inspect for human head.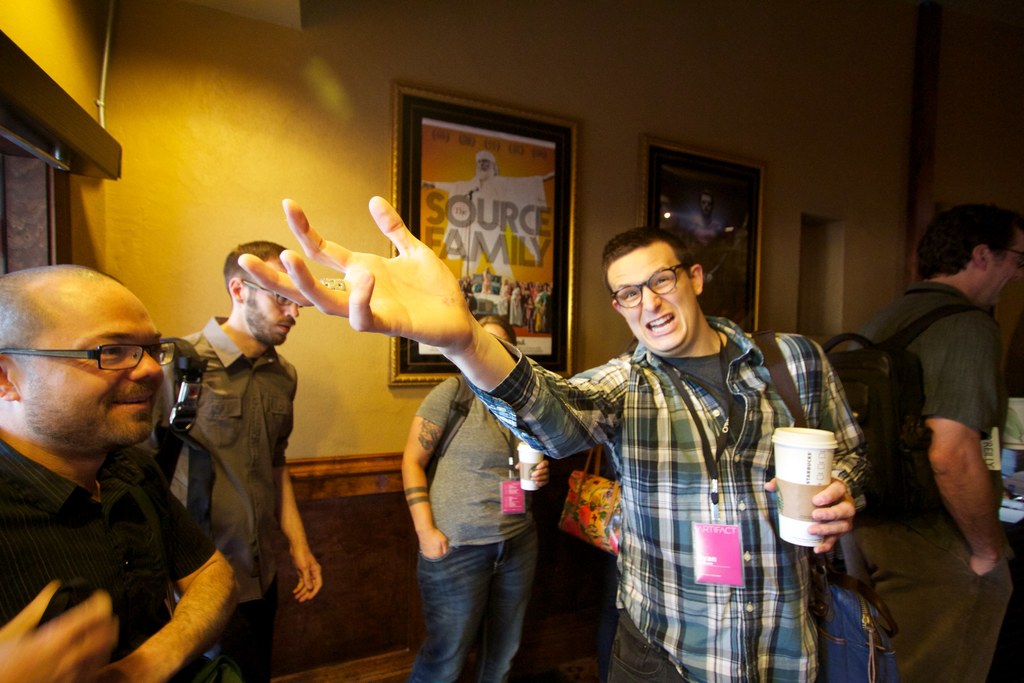
Inspection: [223, 238, 296, 346].
